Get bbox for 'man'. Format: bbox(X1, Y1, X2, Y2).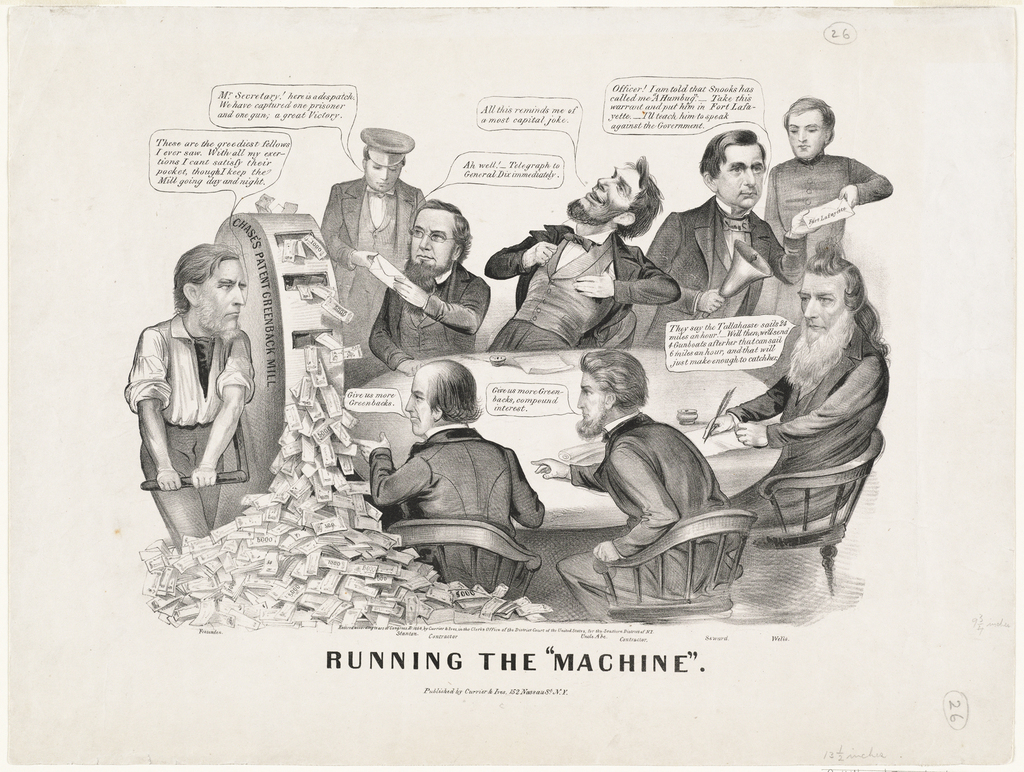
bbox(316, 127, 426, 354).
